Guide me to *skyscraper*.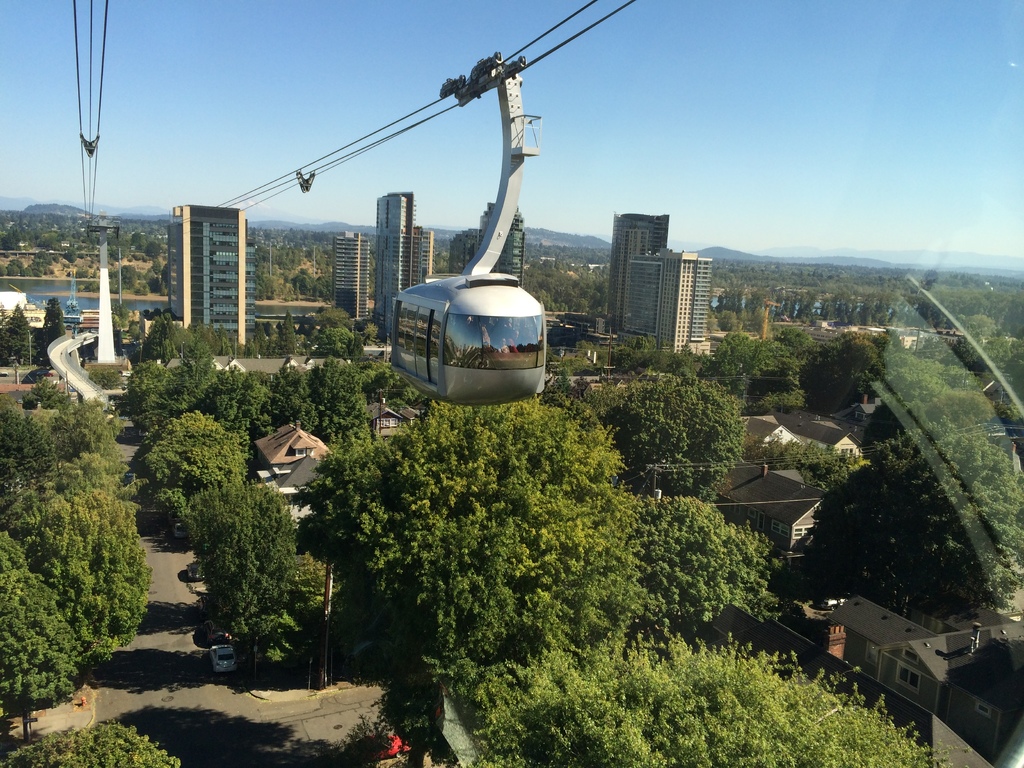
Guidance: 658,243,707,356.
